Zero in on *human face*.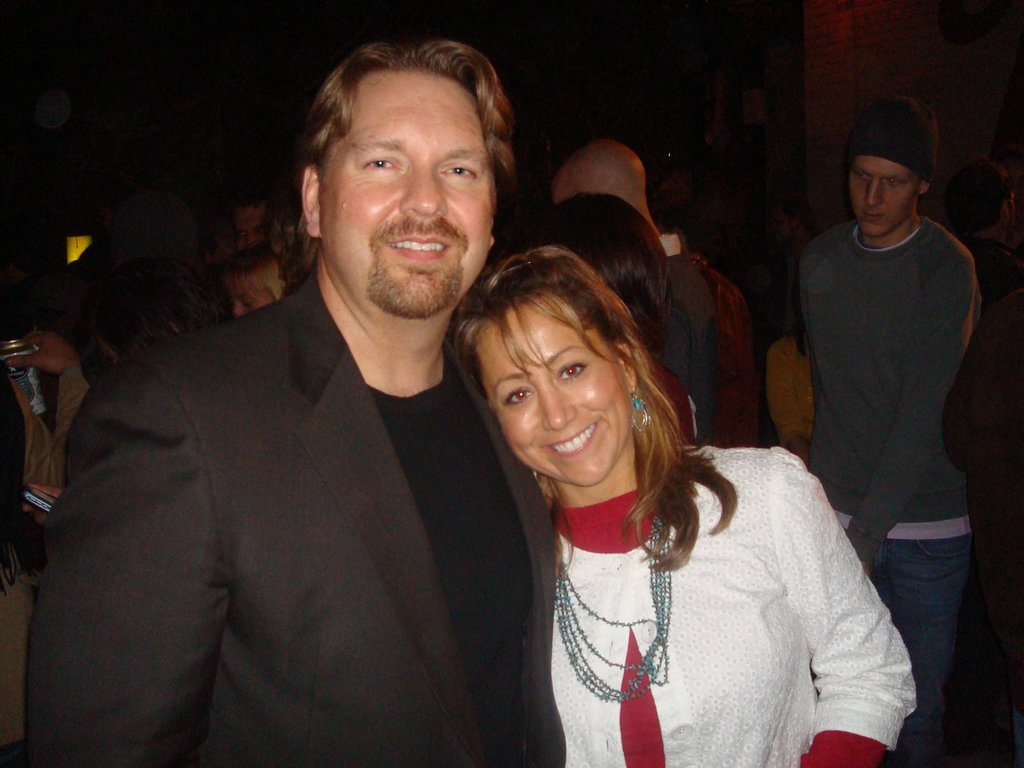
Zeroed in: crop(324, 74, 490, 317).
